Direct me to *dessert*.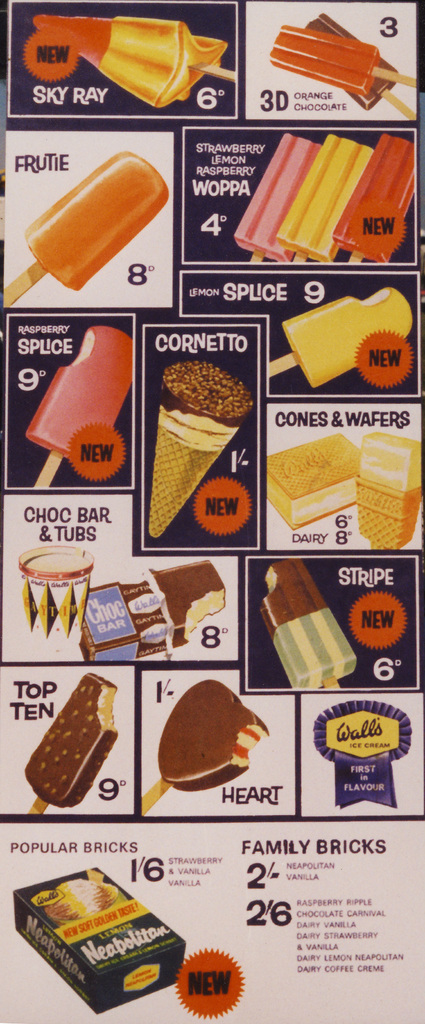
Direction: [19,676,117,817].
